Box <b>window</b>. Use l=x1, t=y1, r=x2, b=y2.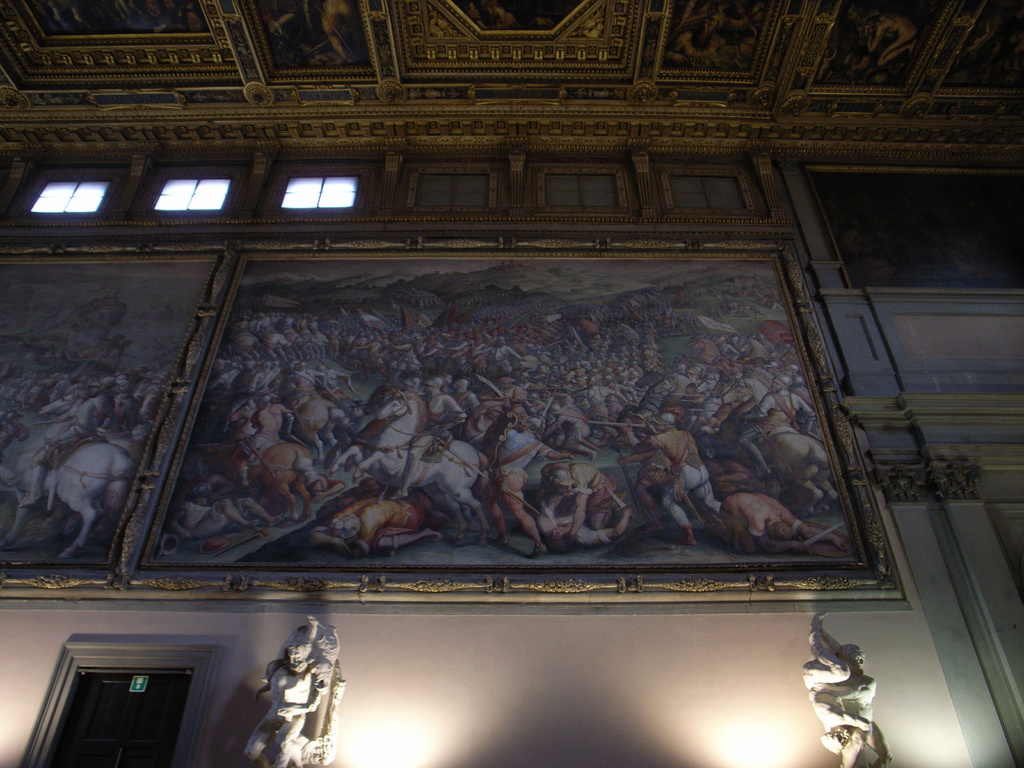
l=150, t=178, r=232, b=212.
